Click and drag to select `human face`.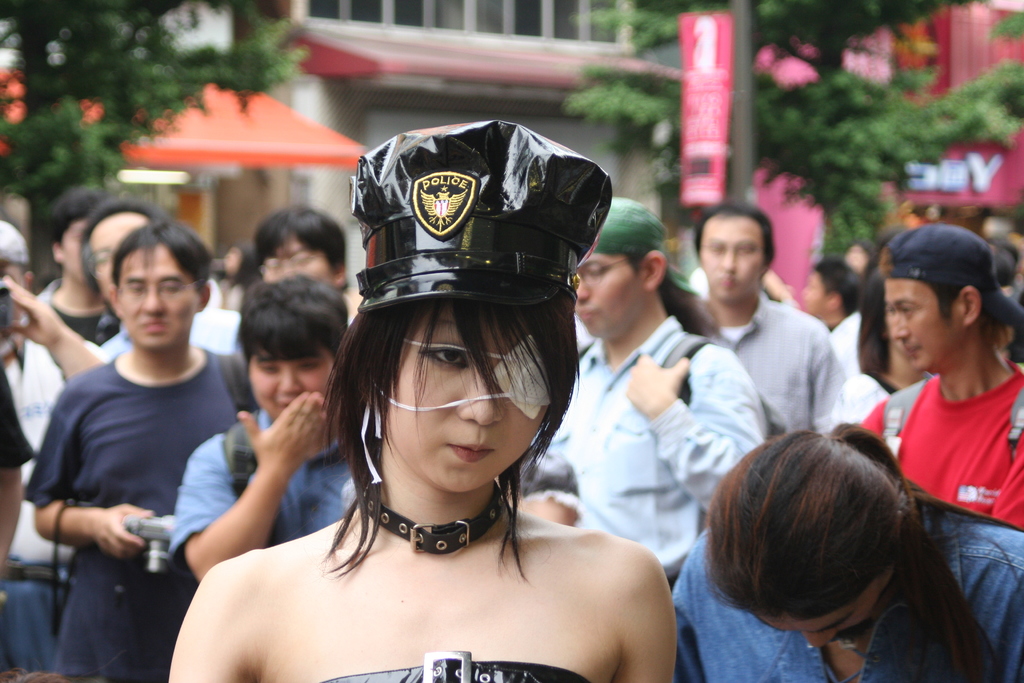
Selection: box(760, 580, 877, 650).
